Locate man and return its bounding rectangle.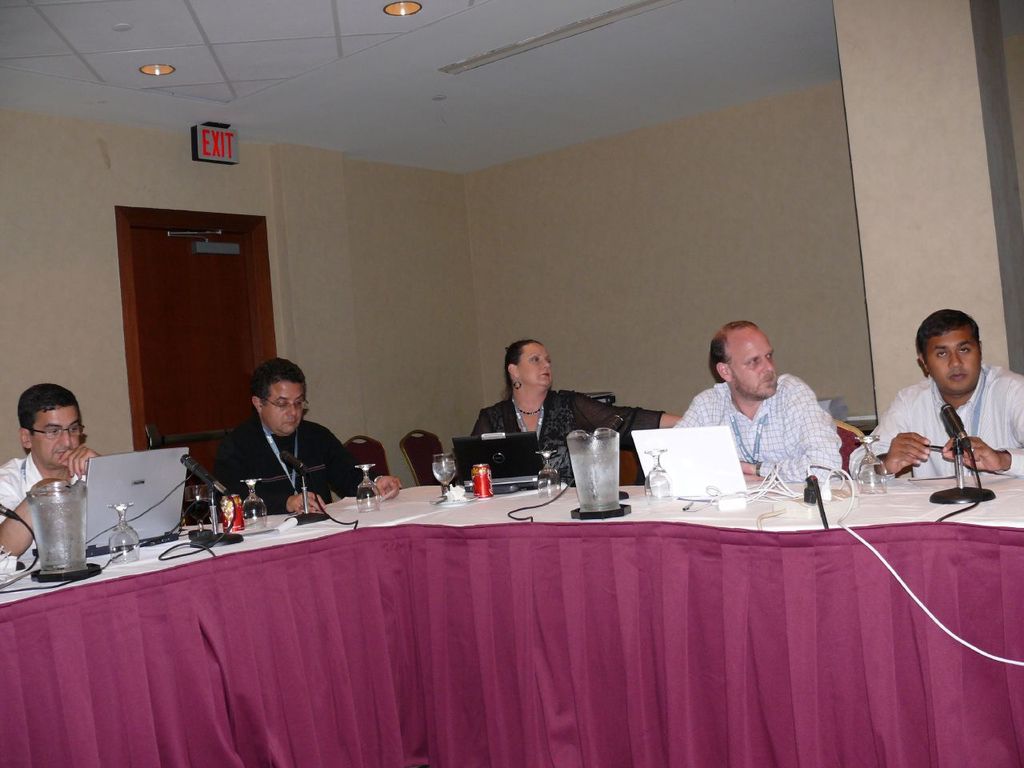
[left=0, top=385, right=103, bottom=565].
